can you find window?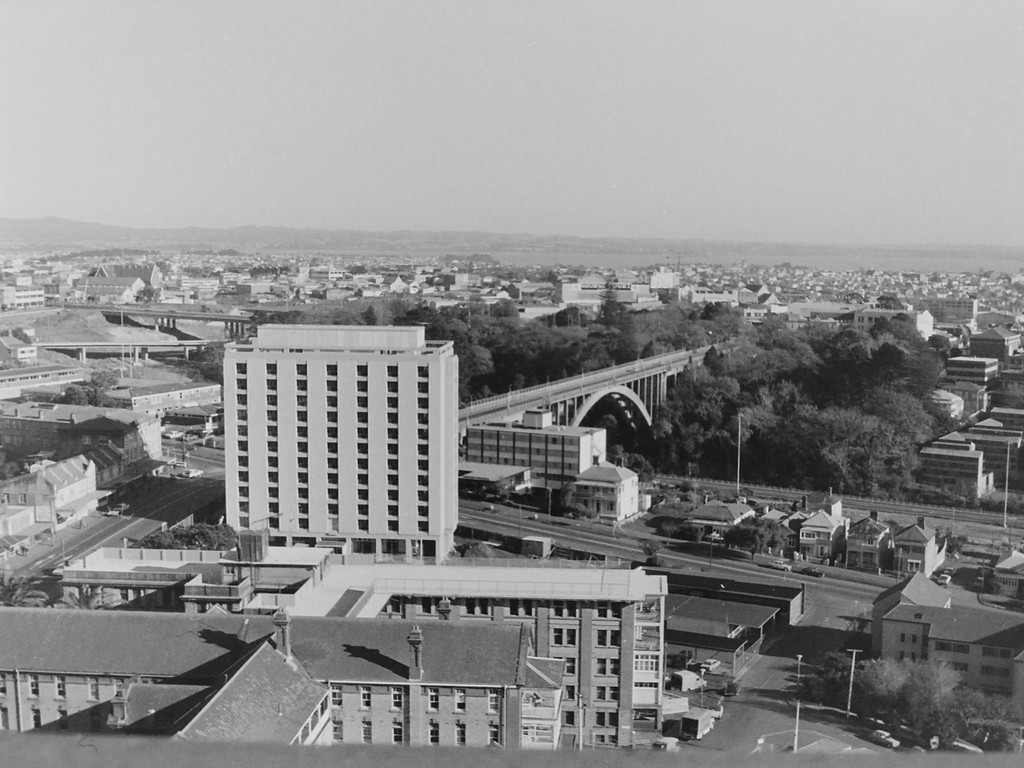
Yes, bounding box: pyautogui.locateOnScreen(387, 427, 401, 442).
